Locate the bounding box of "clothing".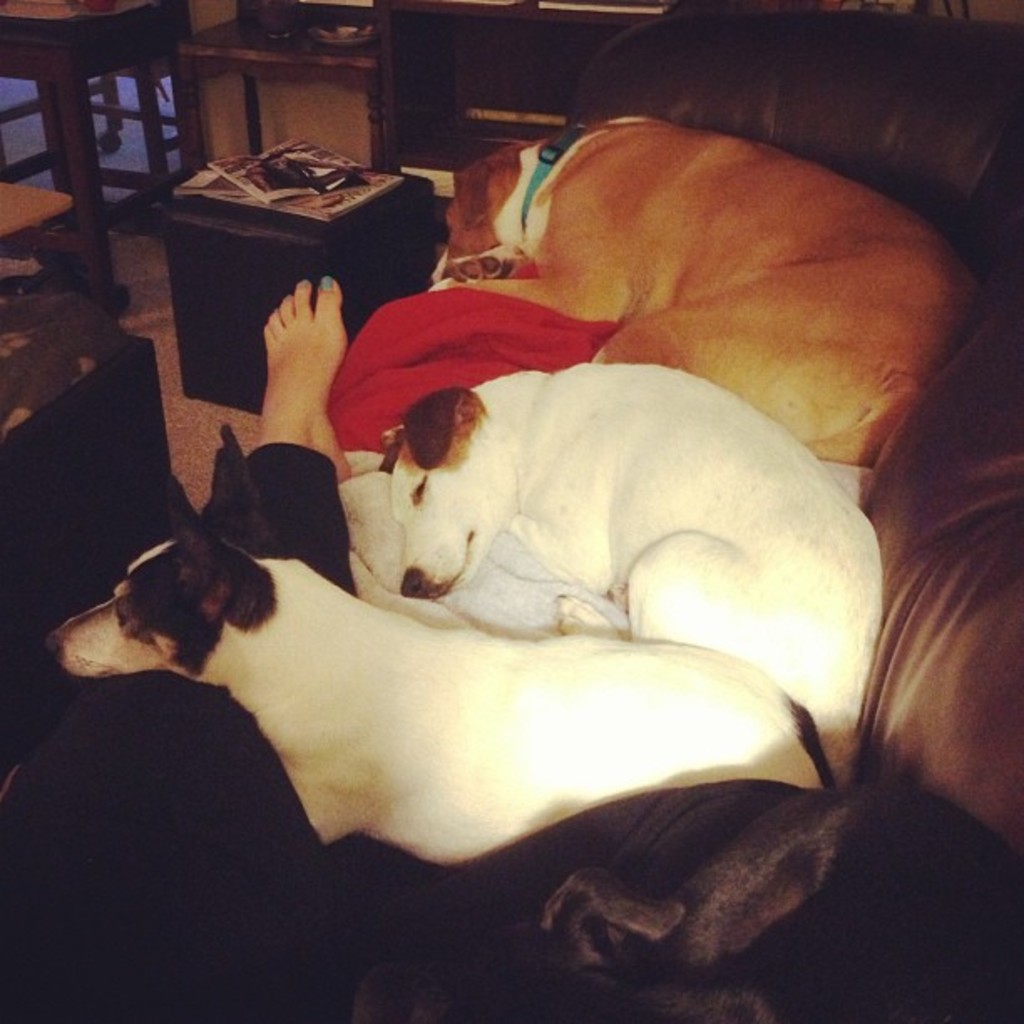
Bounding box: box=[236, 440, 356, 591].
